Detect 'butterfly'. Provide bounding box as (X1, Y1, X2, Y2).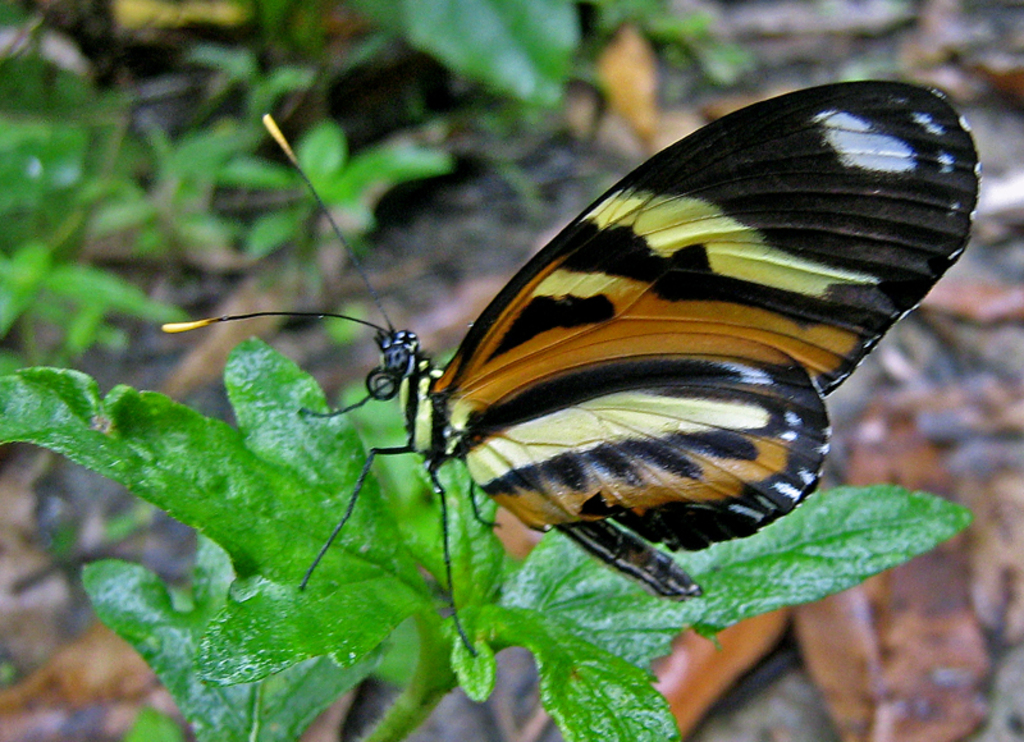
(161, 50, 966, 631).
